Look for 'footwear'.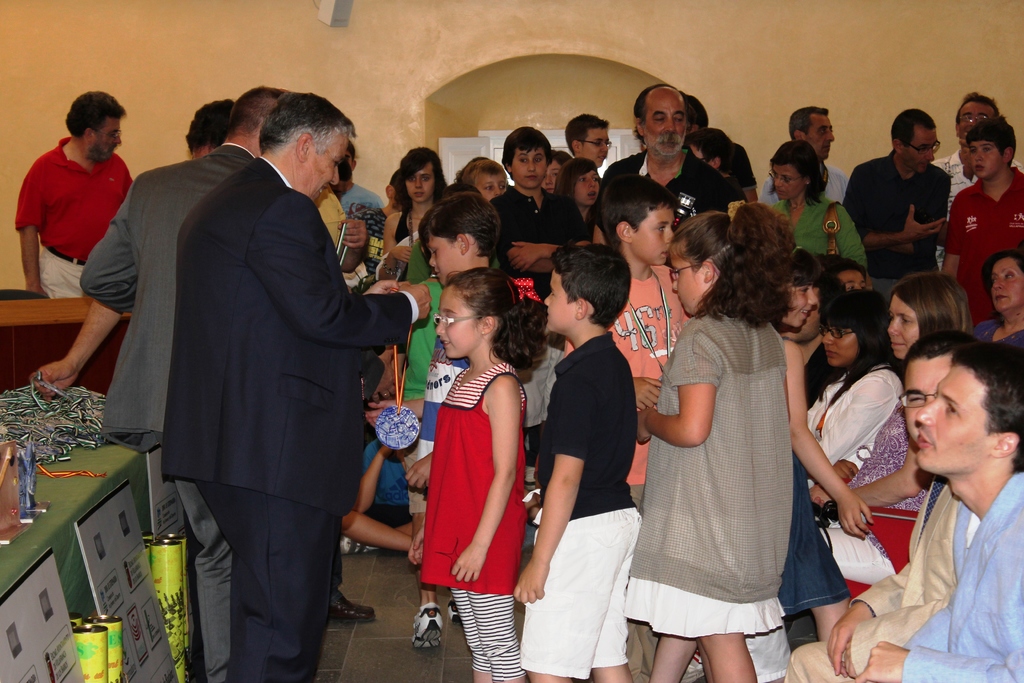
Found: Rect(410, 603, 445, 649).
